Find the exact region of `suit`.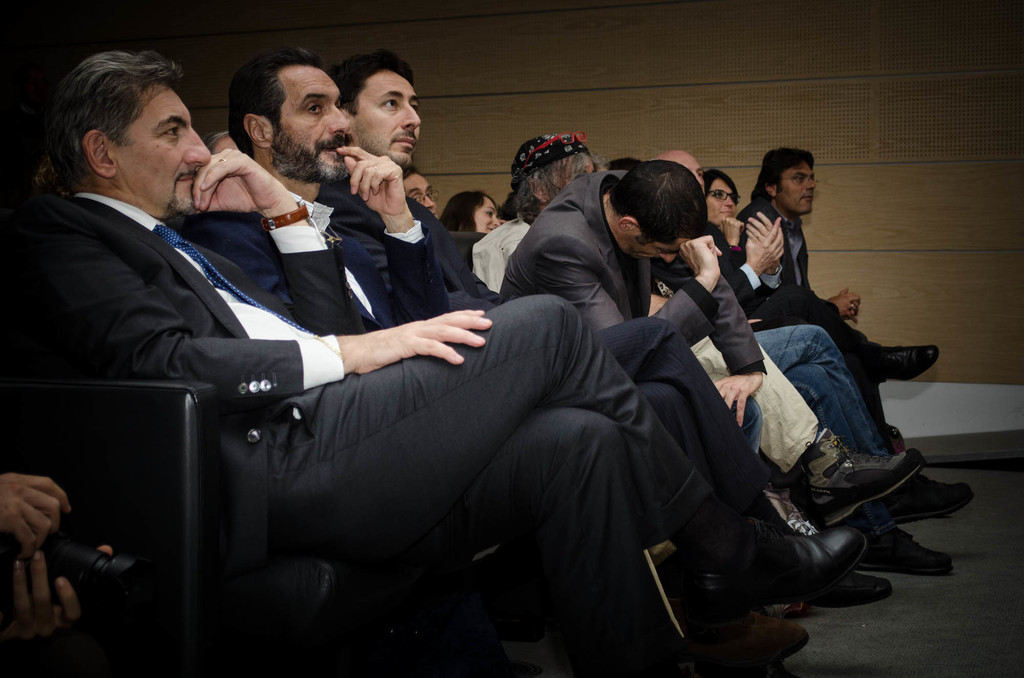
Exact region: left=180, top=185, right=797, bottom=562.
